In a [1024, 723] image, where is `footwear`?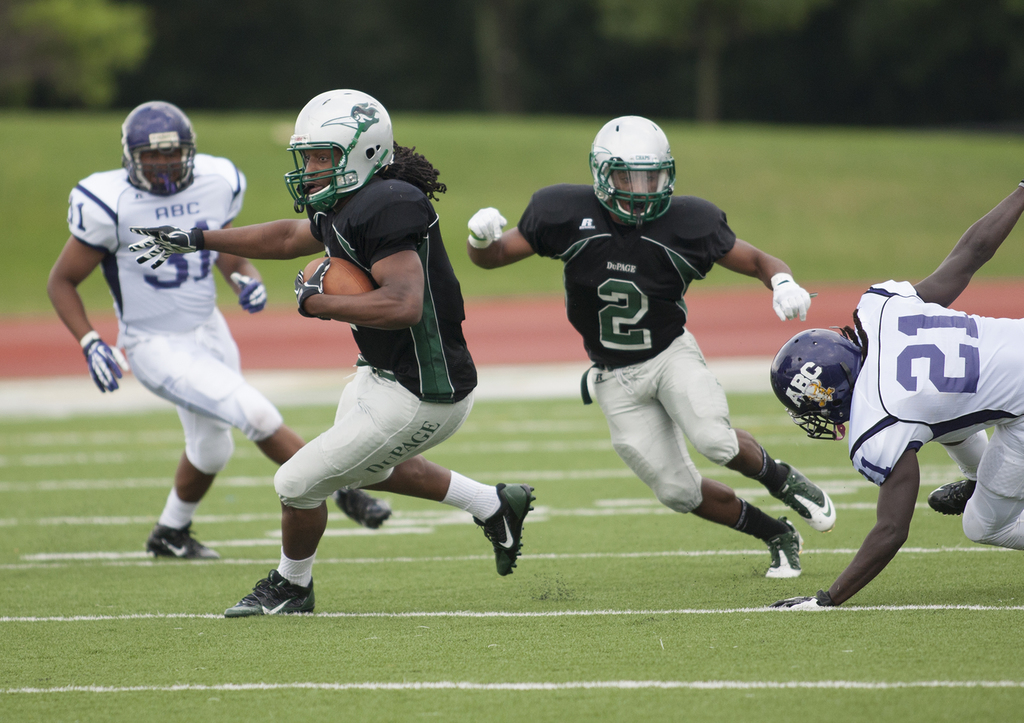
bbox(764, 511, 803, 582).
